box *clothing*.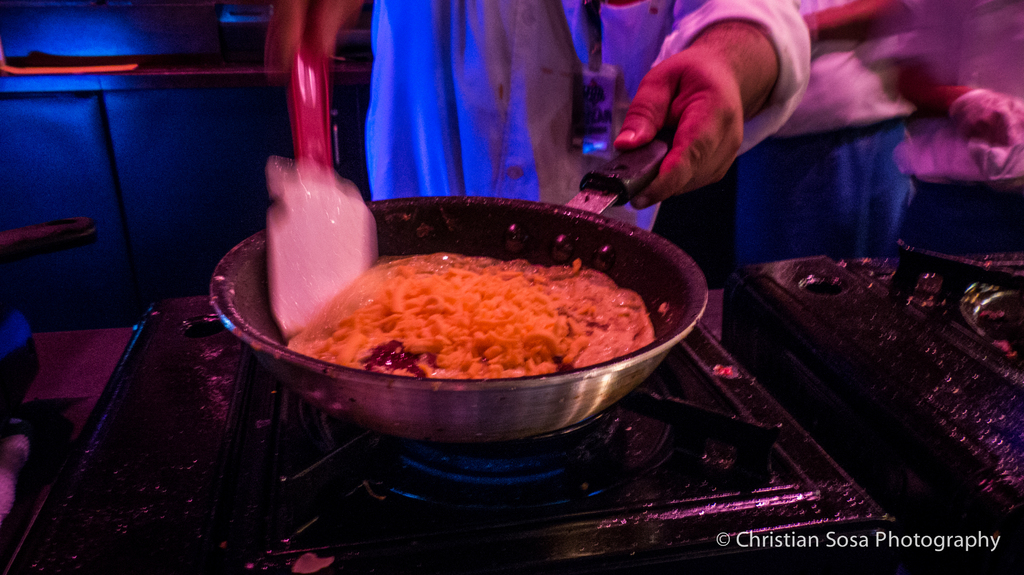
735,0,925,271.
